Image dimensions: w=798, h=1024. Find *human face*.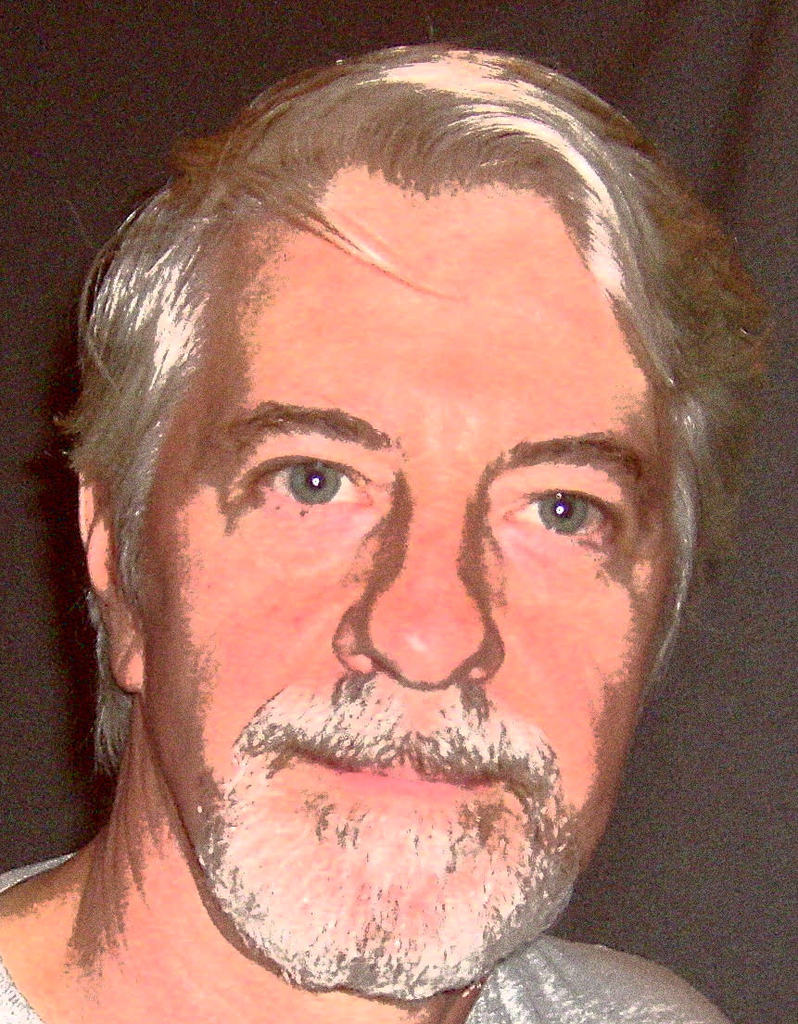
[left=140, top=169, right=673, bottom=1004].
